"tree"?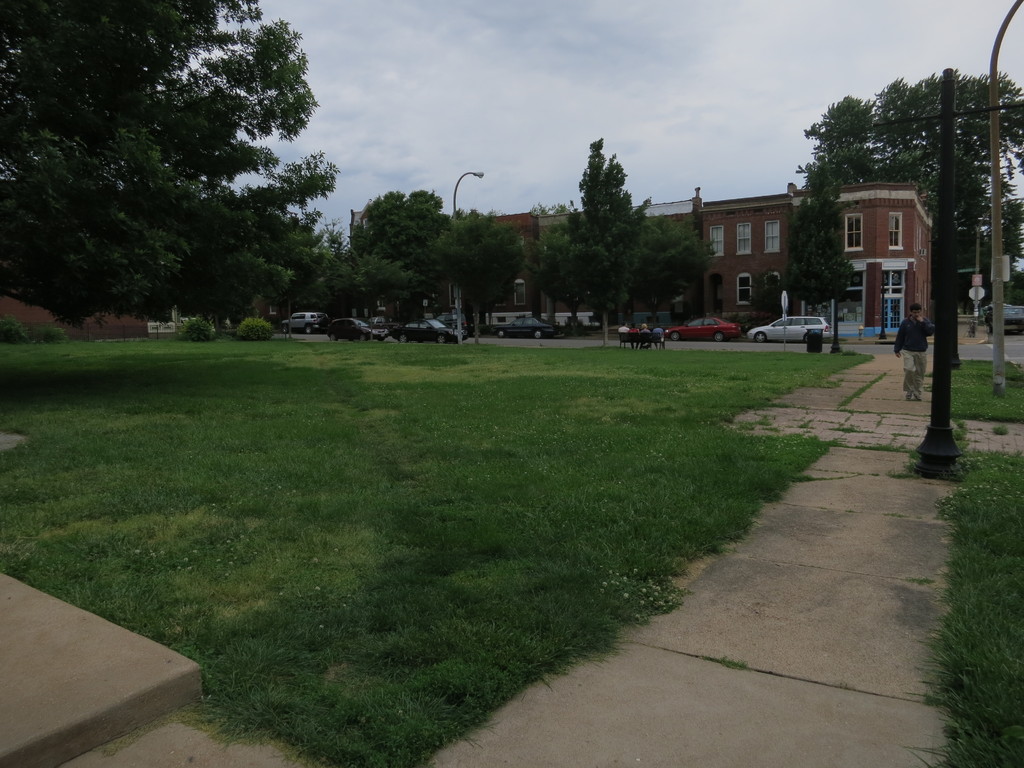
region(26, 12, 355, 360)
